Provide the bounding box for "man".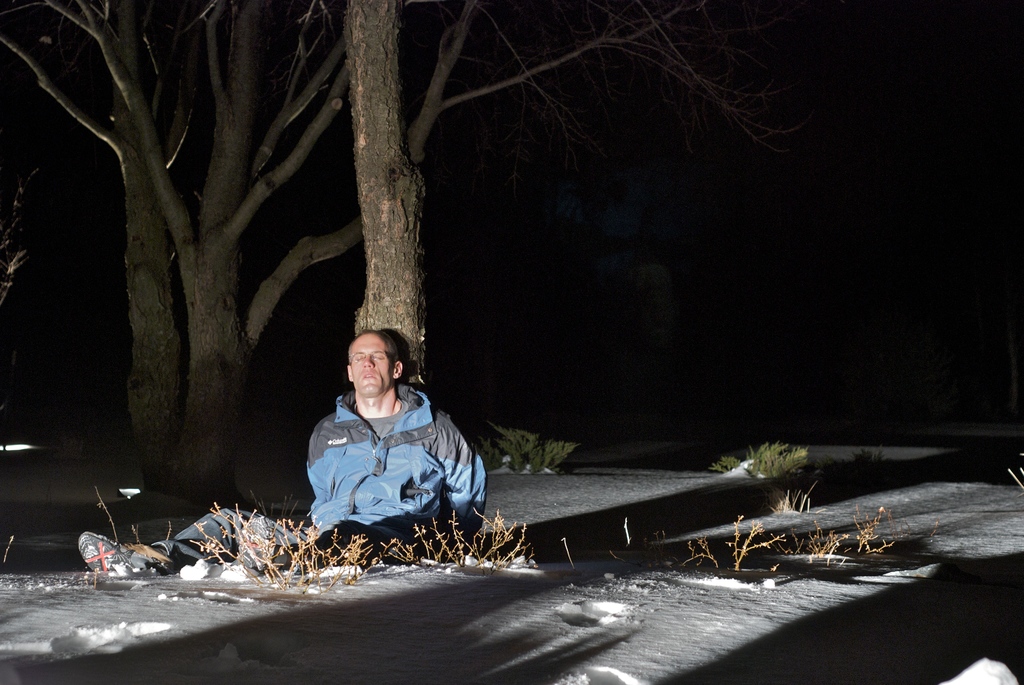
pyautogui.locateOnScreen(82, 333, 482, 572).
